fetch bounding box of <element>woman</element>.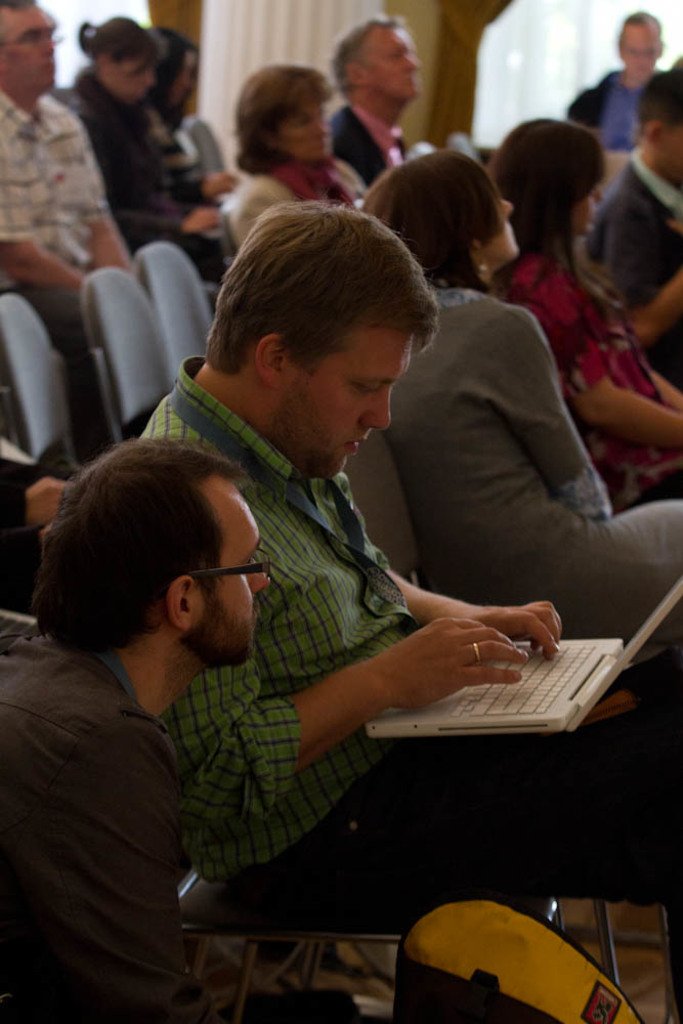
Bbox: rect(202, 65, 382, 194).
